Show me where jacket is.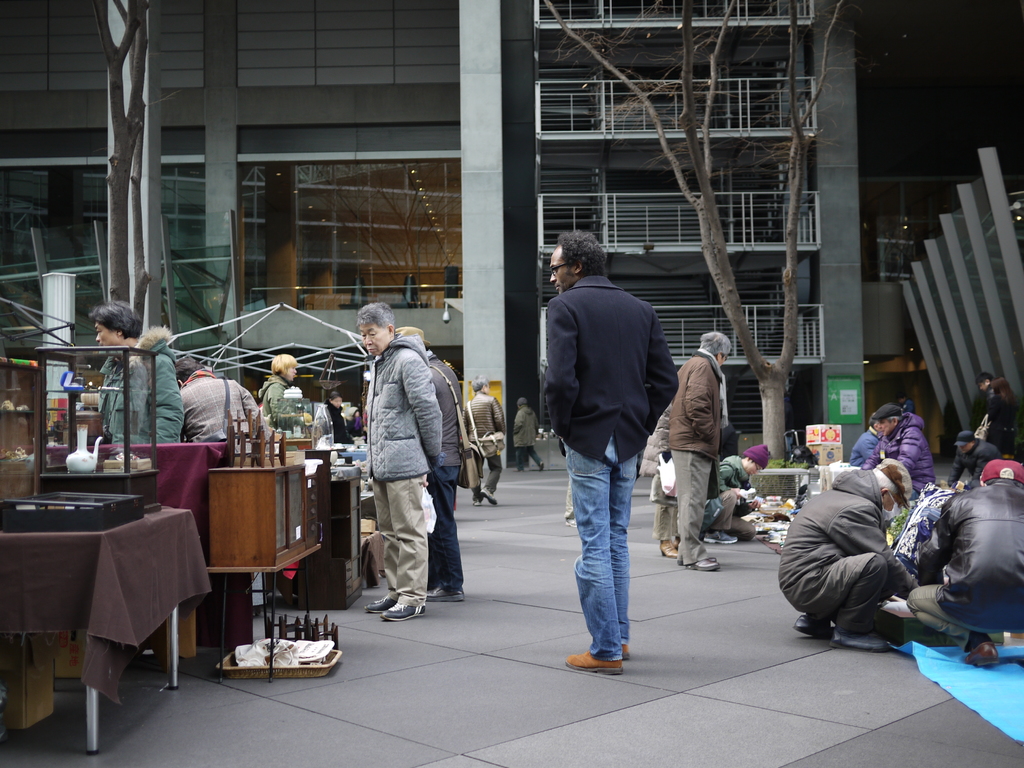
jacket is at {"x1": 783, "y1": 451, "x2": 918, "y2": 653}.
